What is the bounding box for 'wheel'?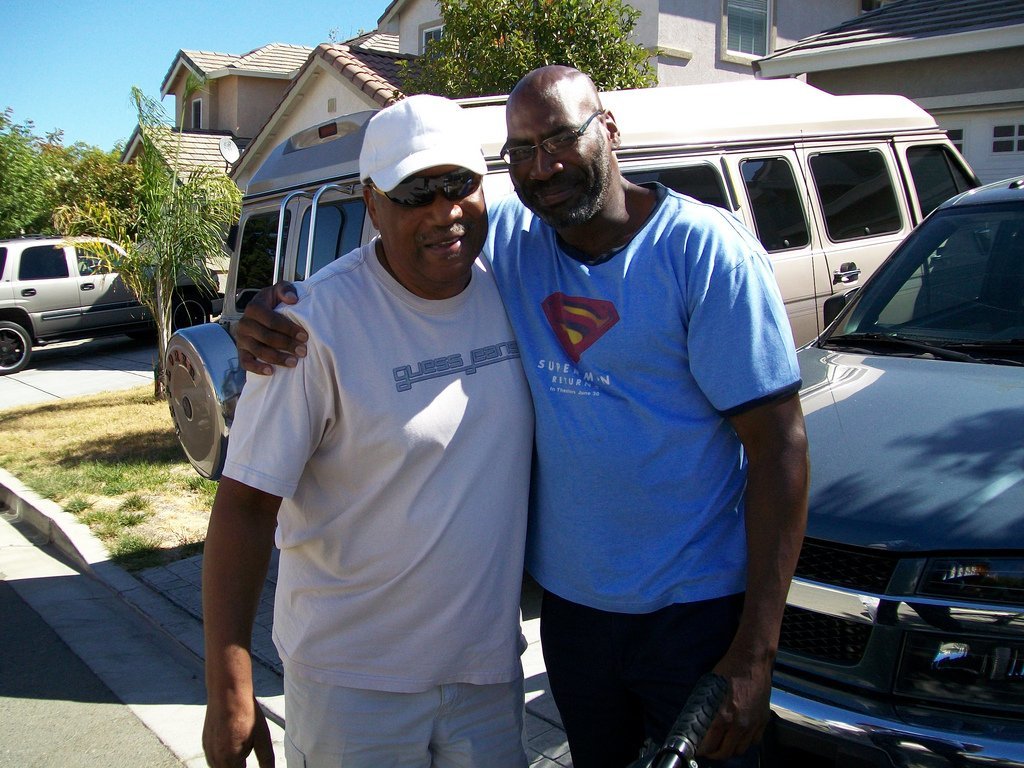
(169,287,207,335).
